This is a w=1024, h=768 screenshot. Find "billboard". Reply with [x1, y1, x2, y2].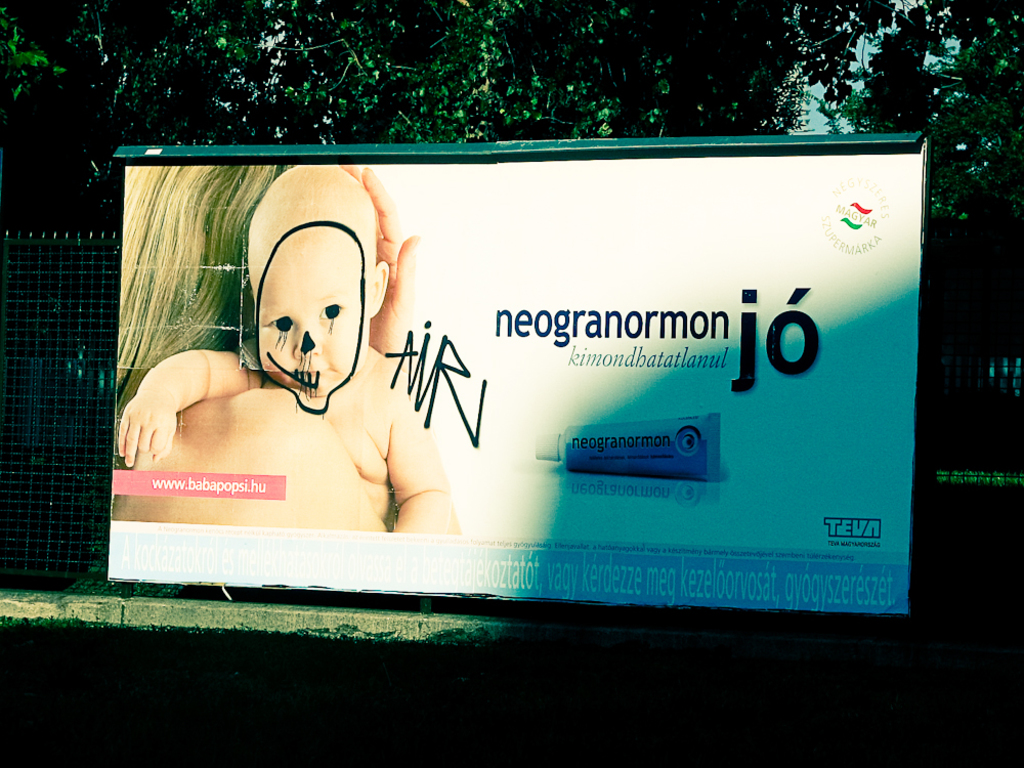
[275, 150, 892, 590].
